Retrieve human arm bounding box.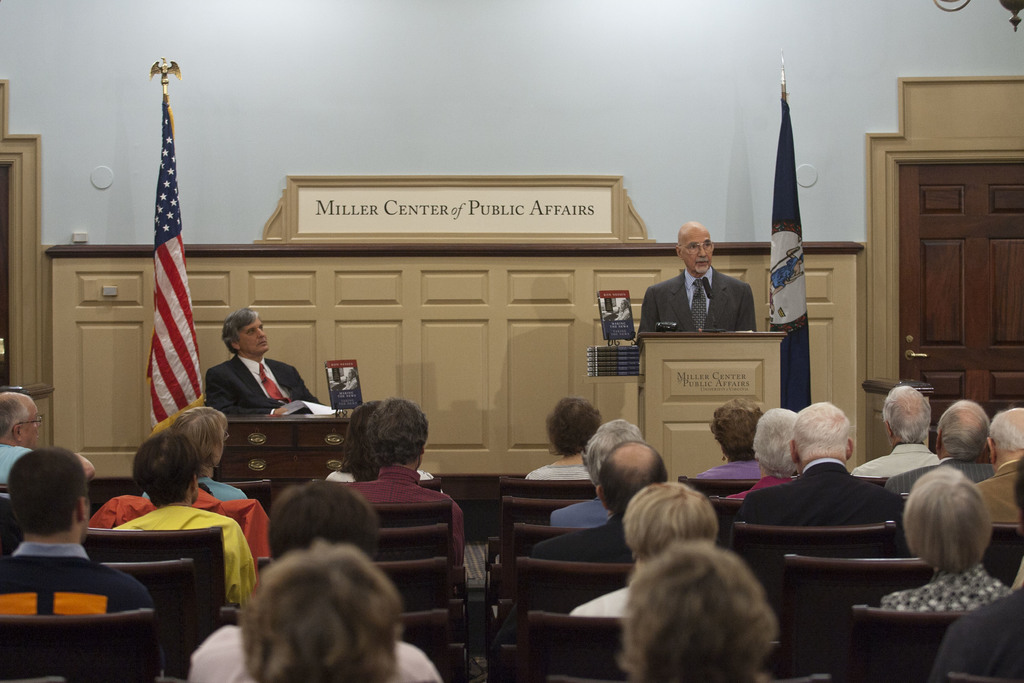
Bounding box: crop(442, 497, 468, 570).
